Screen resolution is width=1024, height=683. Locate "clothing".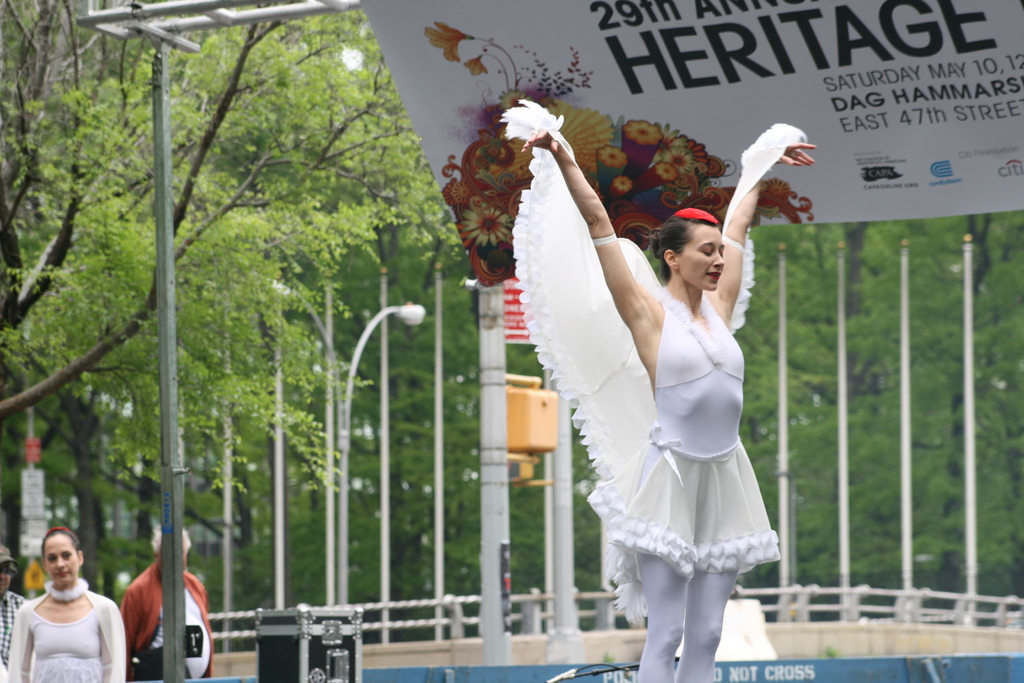
x1=616 y1=254 x2=772 y2=607.
